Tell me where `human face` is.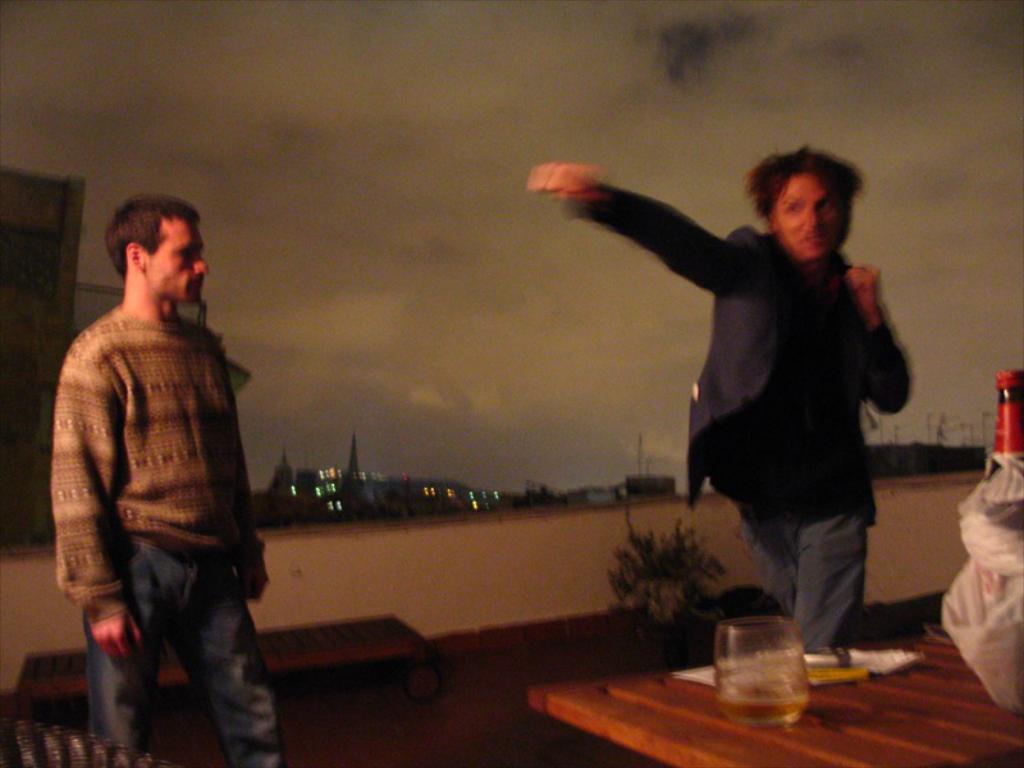
`human face` is at (148,220,210,310).
